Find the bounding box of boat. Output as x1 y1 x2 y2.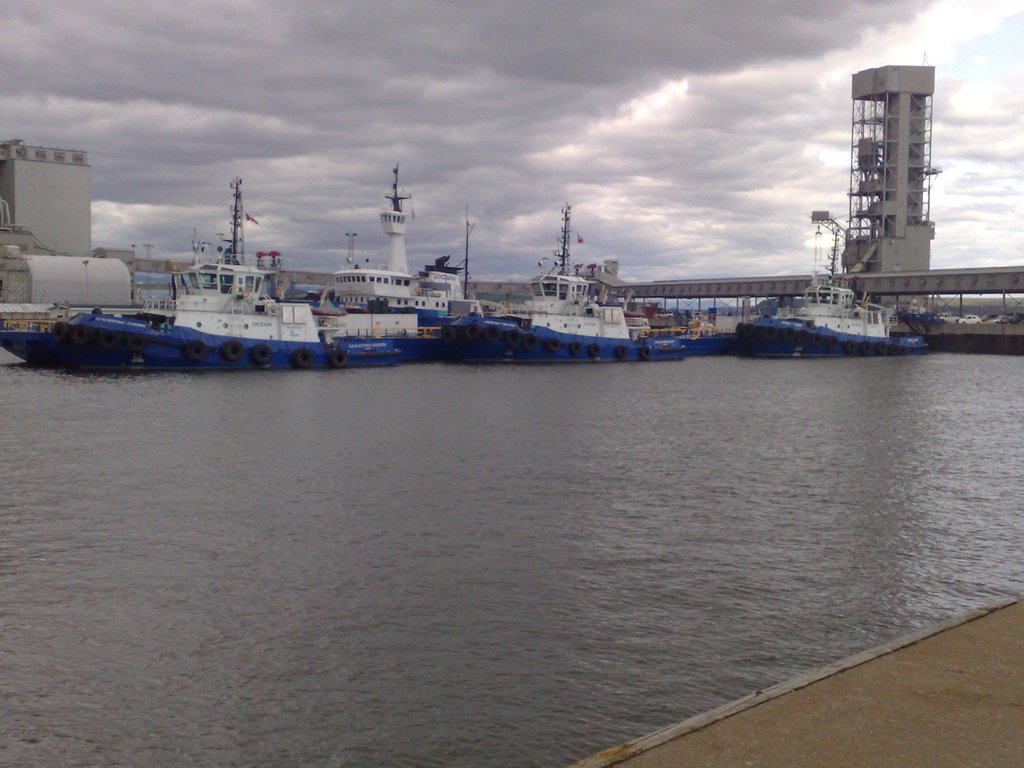
736 280 934 354.
